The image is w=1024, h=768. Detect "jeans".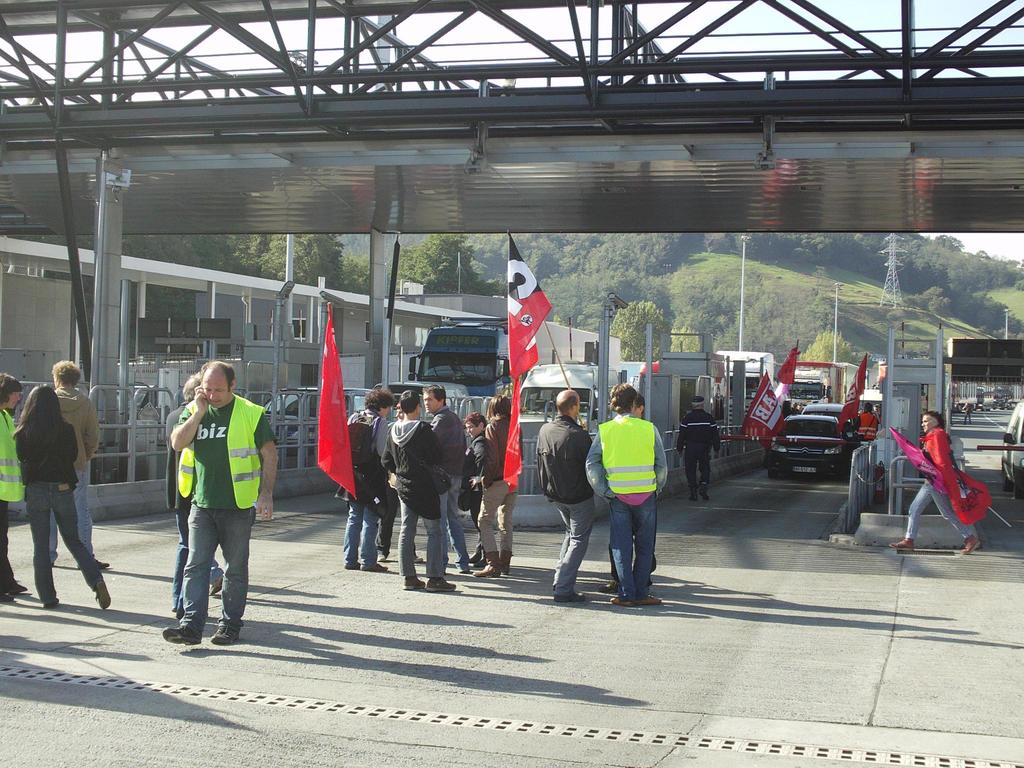
Detection: 686:452:714:507.
